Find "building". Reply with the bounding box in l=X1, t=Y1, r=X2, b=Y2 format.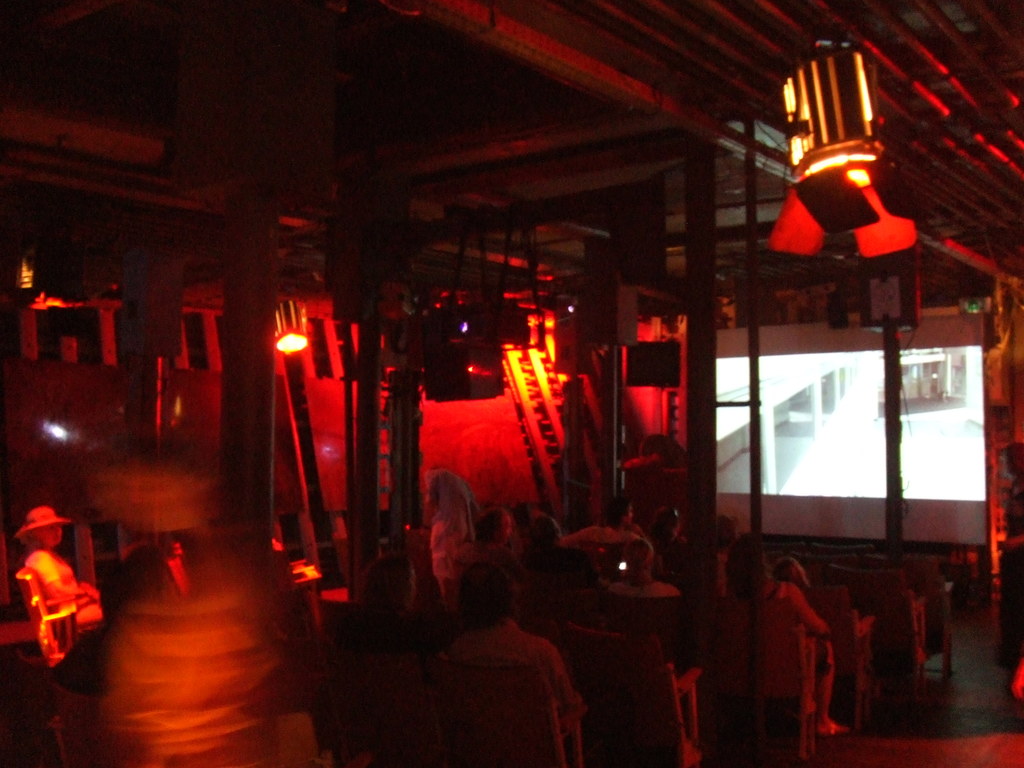
l=0, t=0, r=1023, b=767.
